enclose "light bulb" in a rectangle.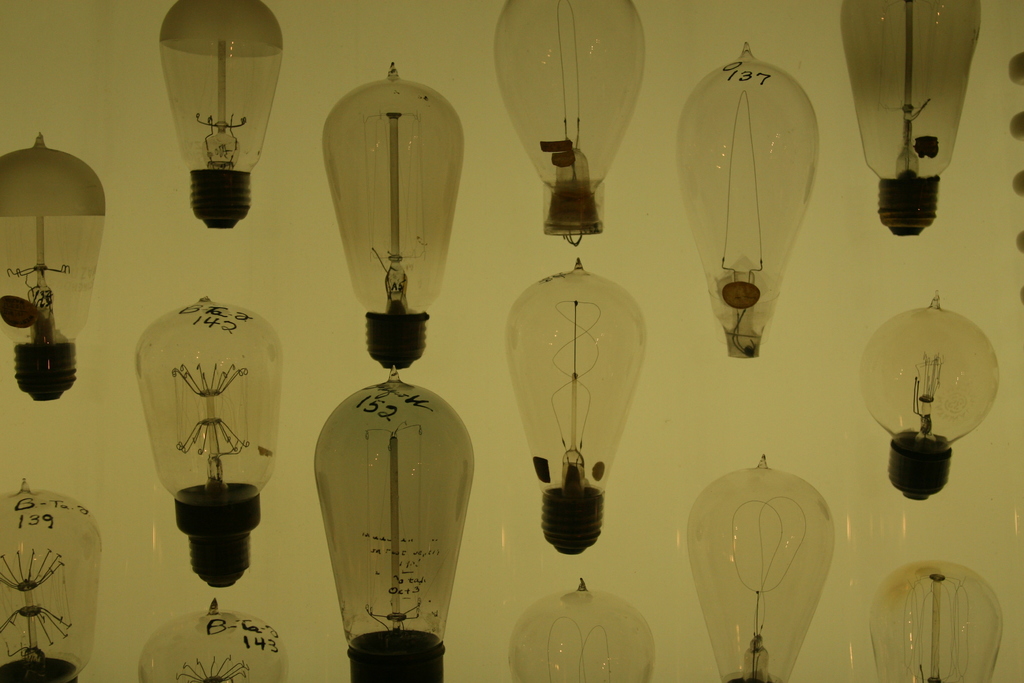
l=0, t=130, r=107, b=402.
